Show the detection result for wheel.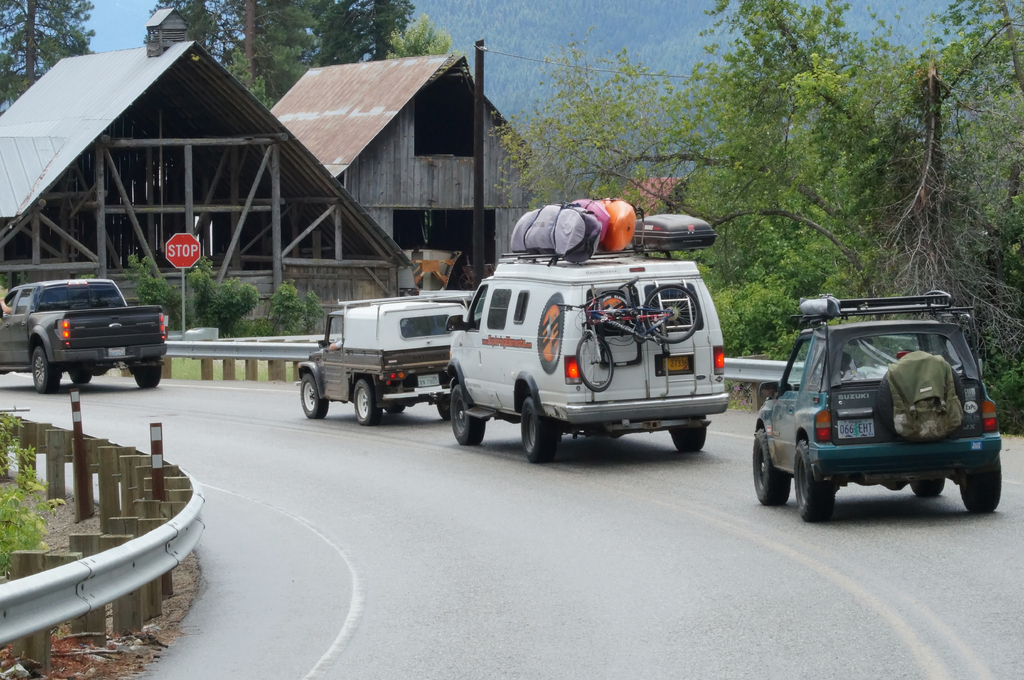
955:460:1002:514.
